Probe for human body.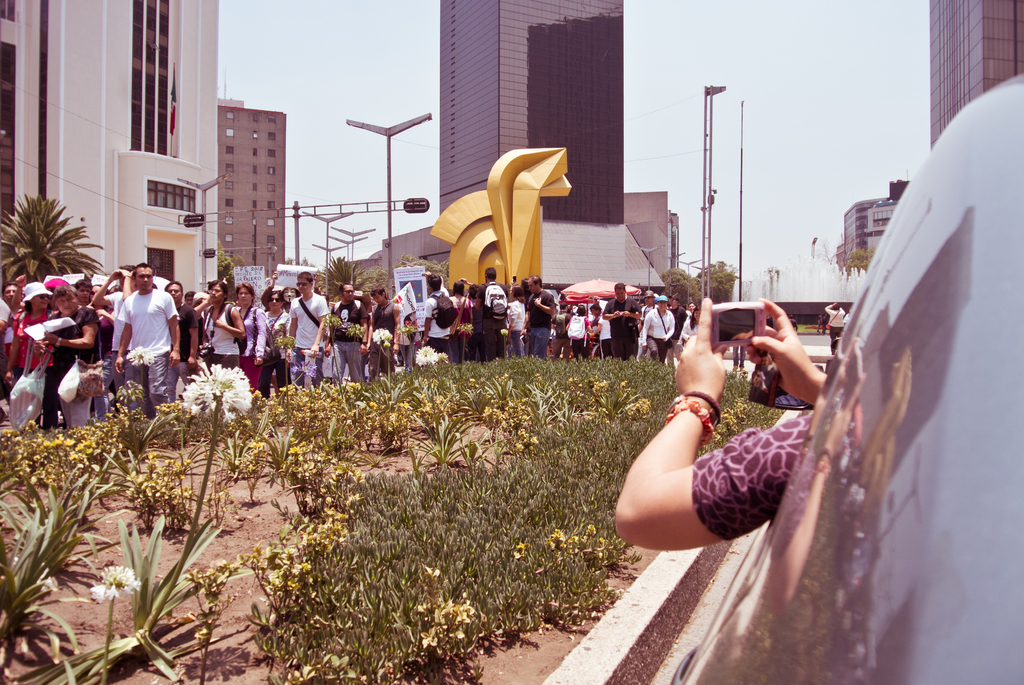
Probe result: bbox=[455, 277, 473, 353].
